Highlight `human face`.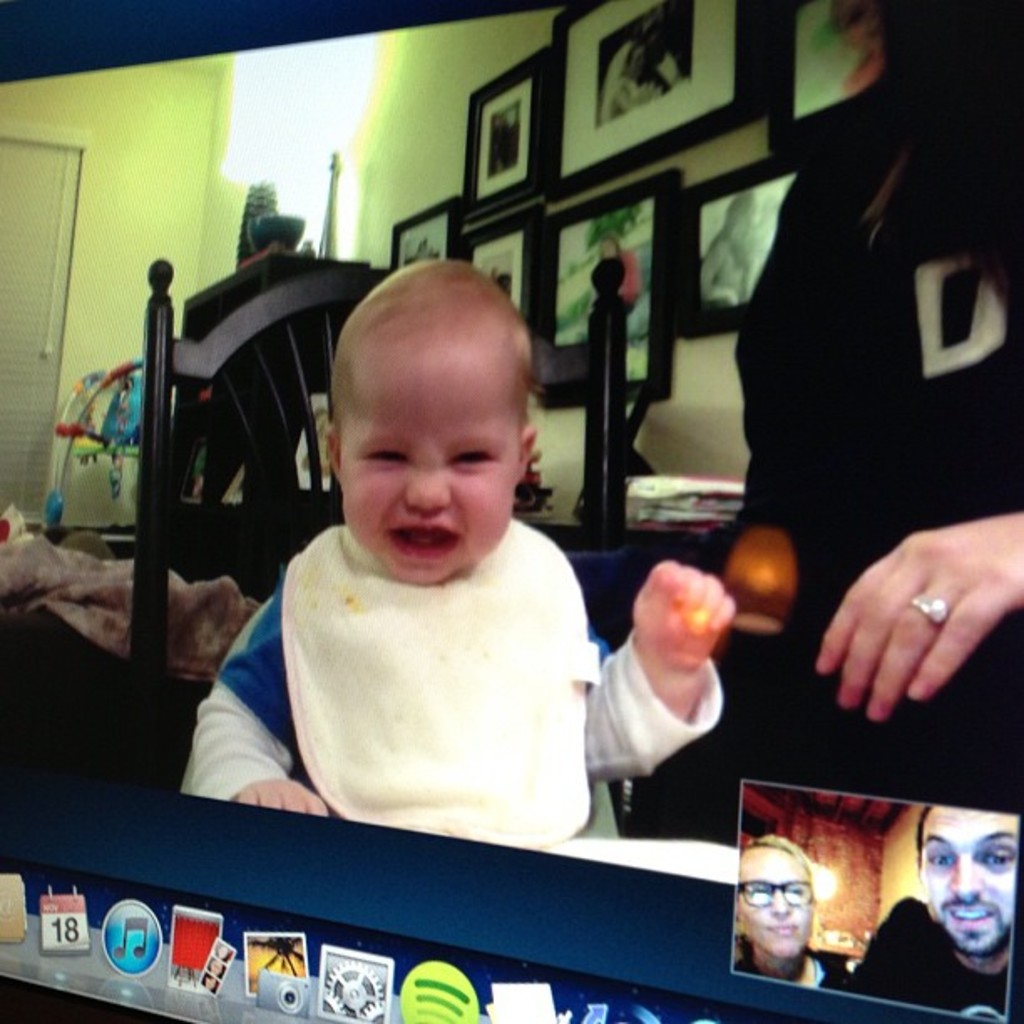
Highlighted region: x1=740, y1=843, x2=813, y2=959.
